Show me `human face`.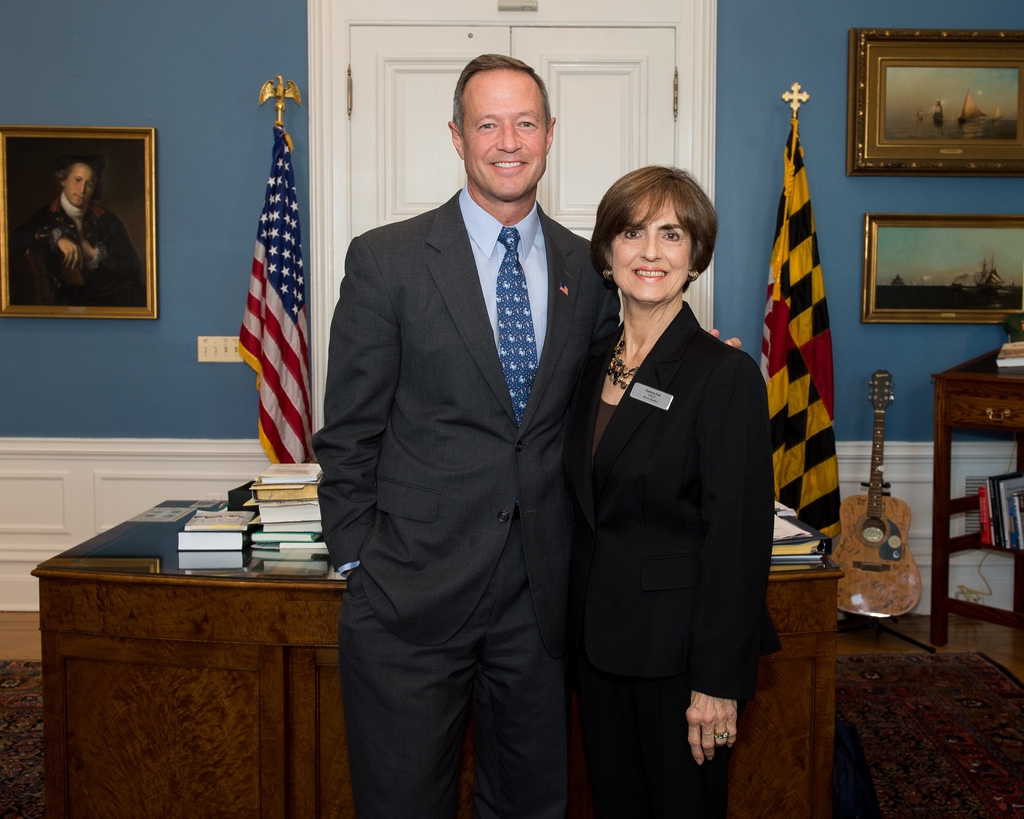
`human face` is here: [x1=461, y1=72, x2=548, y2=201].
